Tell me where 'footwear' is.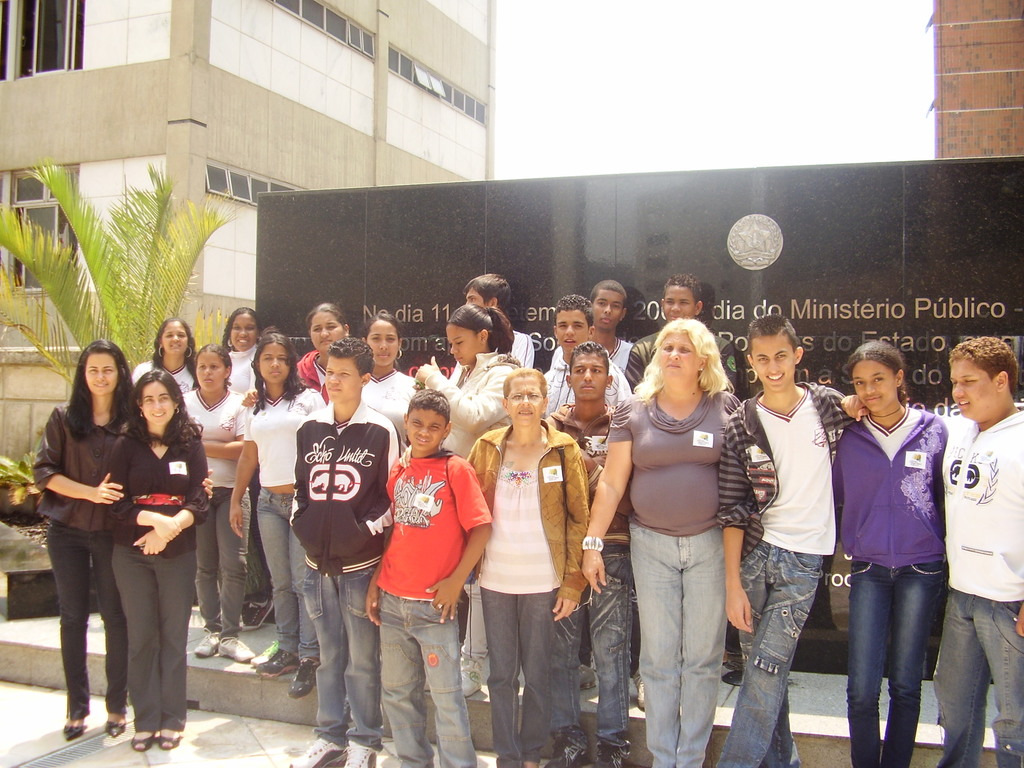
'footwear' is at bbox(63, 714, 87, 738).
